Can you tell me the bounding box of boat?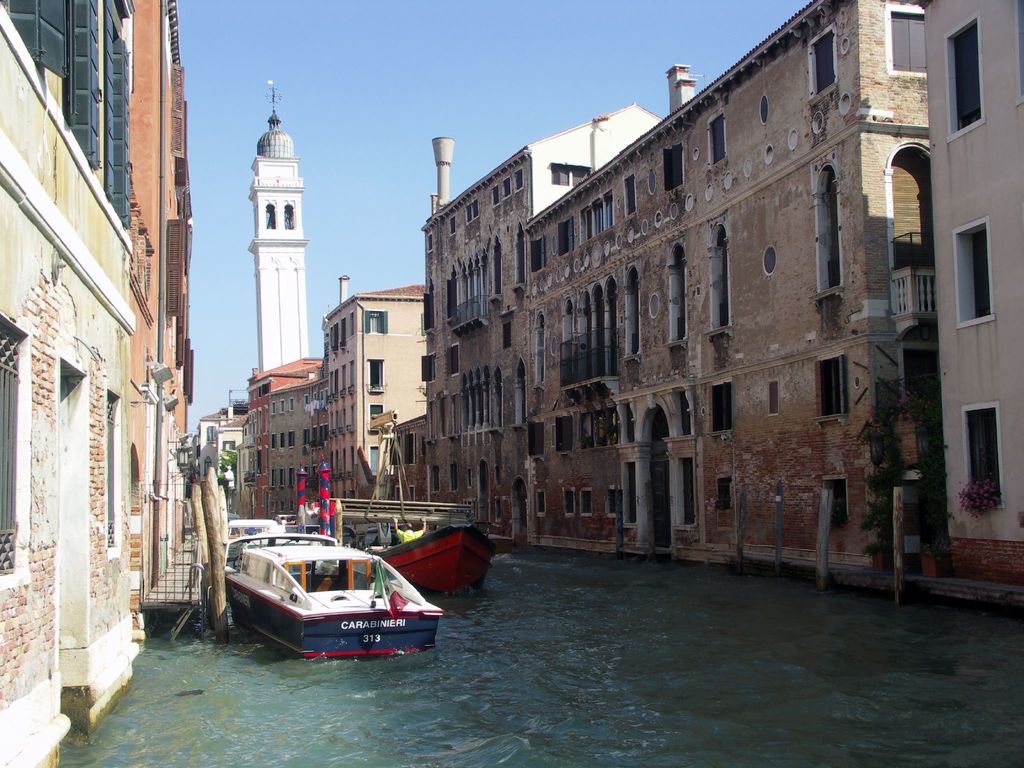
[209, 522, 461, 653].
